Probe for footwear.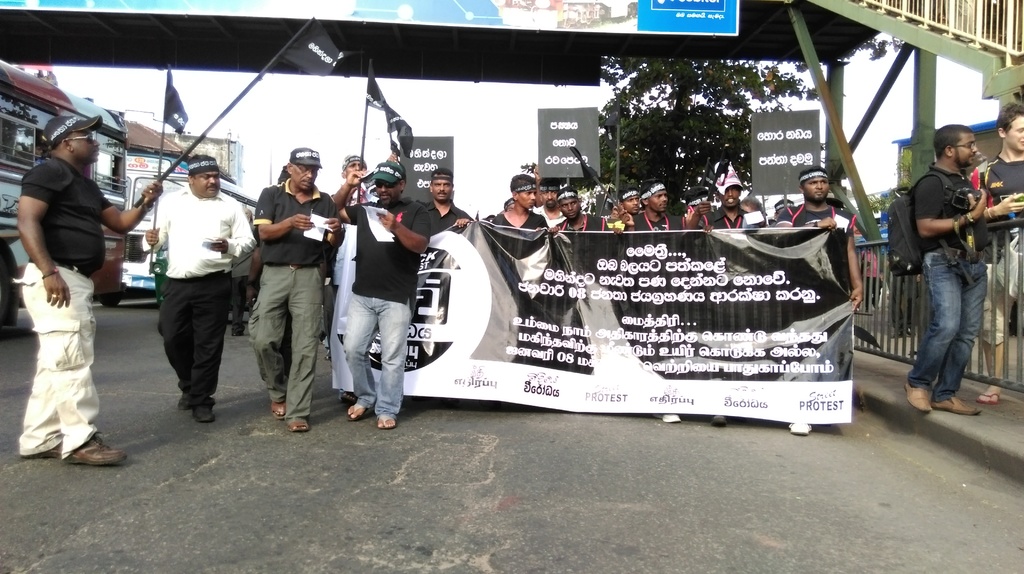
Probe result: [285, 415, 311, 435].
